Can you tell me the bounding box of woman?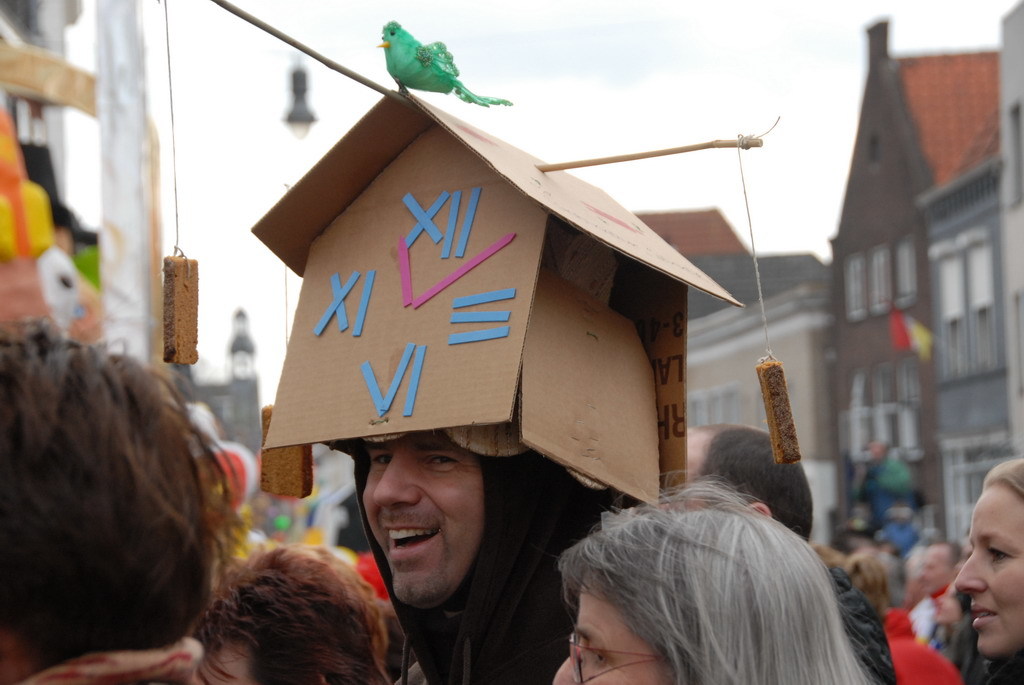
rect(533, 462, 878, 684).
